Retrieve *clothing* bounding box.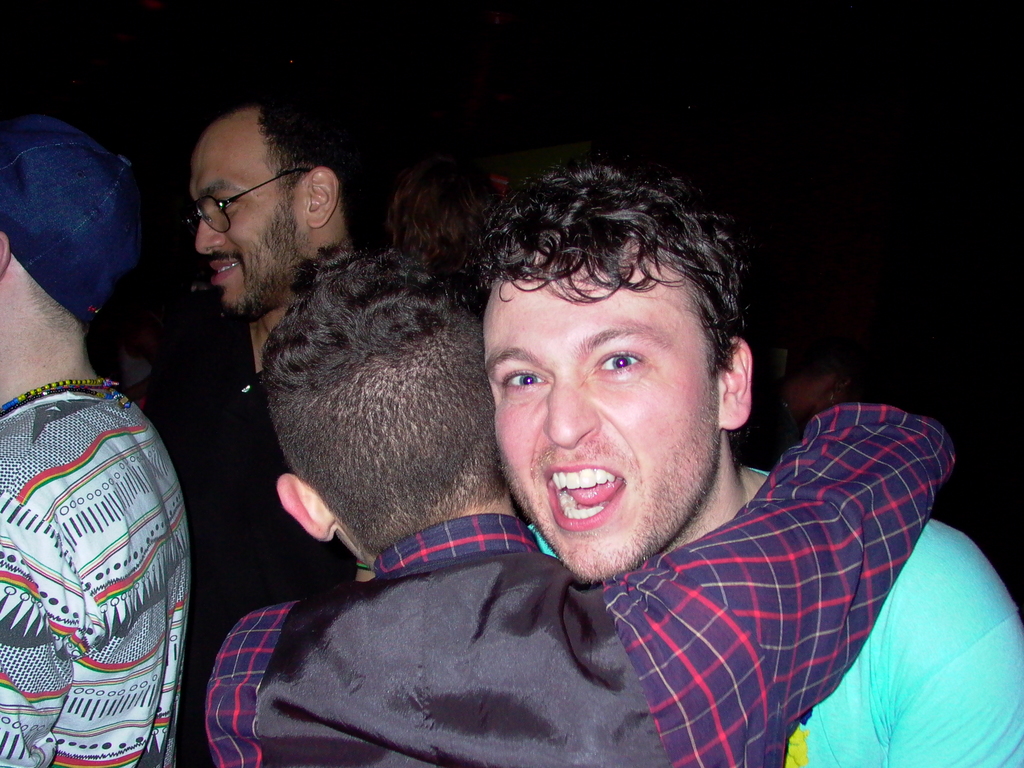
Bounding box: bbox(529, 463, 1023, 767).
